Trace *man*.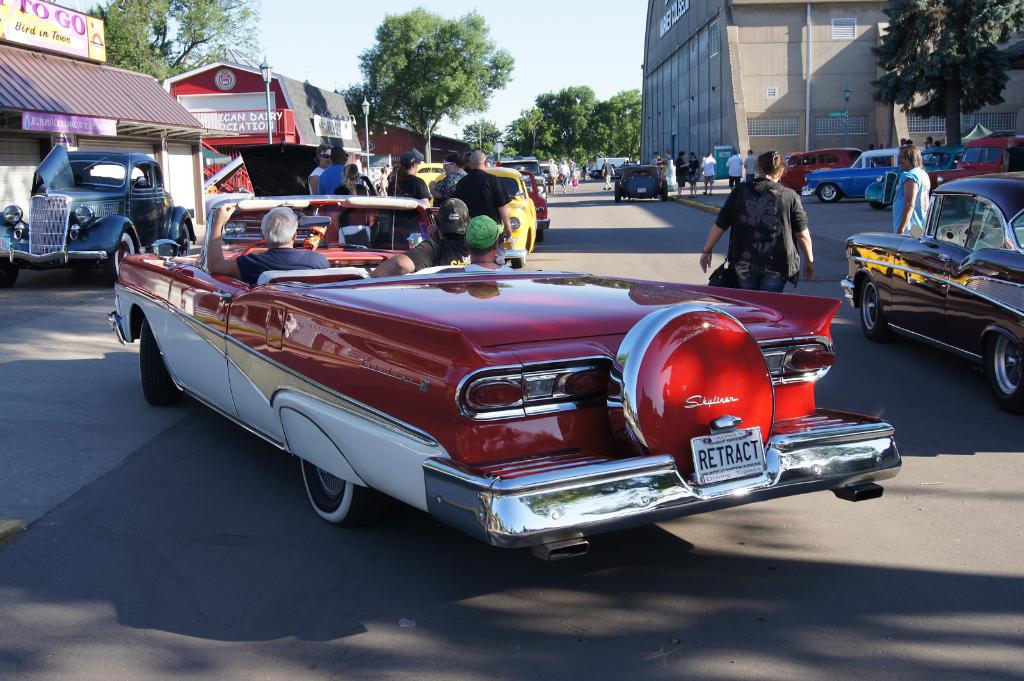
Traced to select_region(891, 145, 932, 237).
